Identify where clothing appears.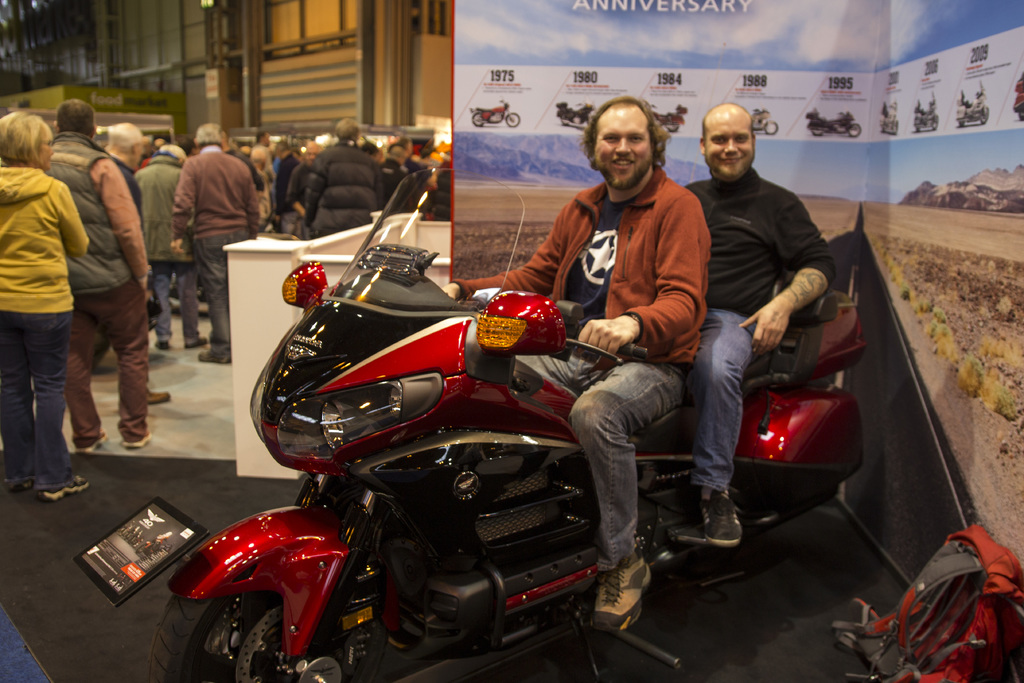
Appears at box=[146, 258, 198, 343].
